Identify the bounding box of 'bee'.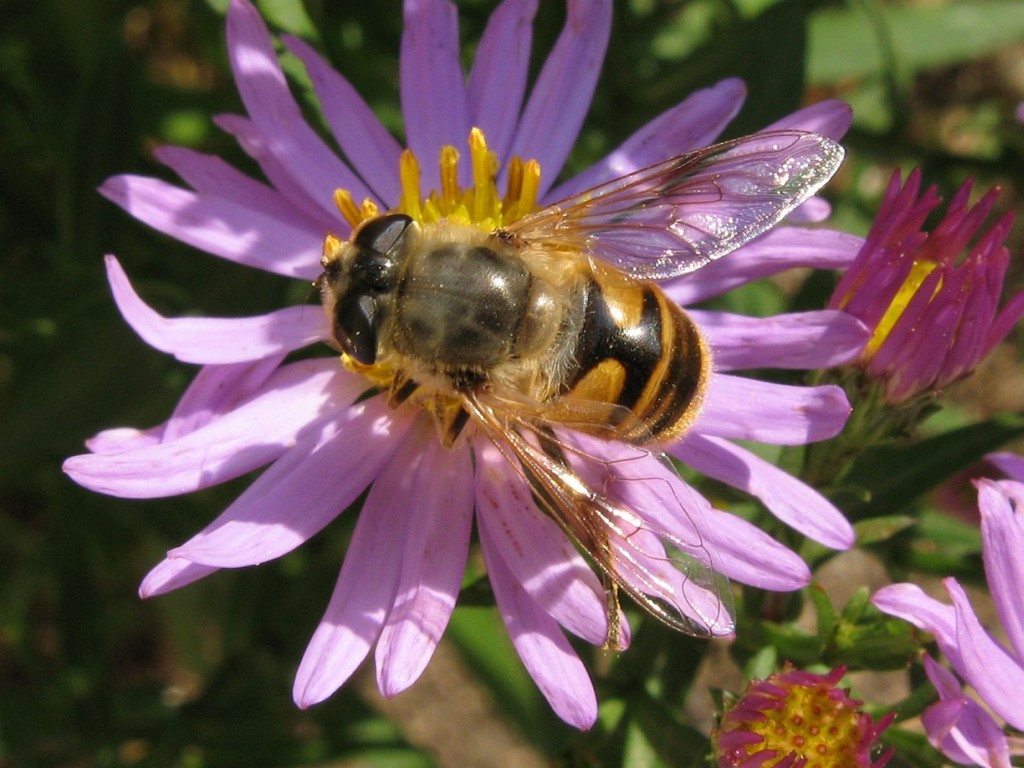
select_region(254, 120, 798, 519).
